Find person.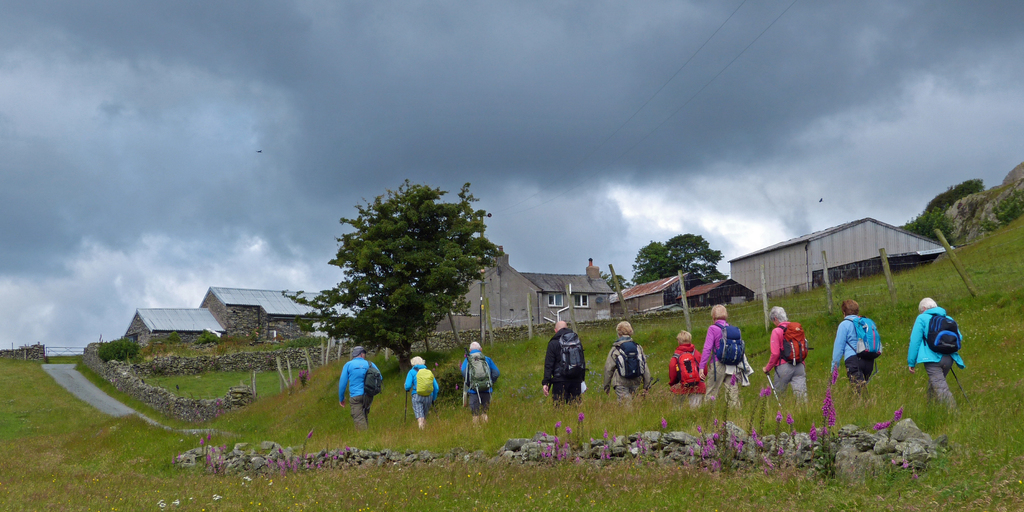
[left=404, top=356, right=440, bottom=431].
